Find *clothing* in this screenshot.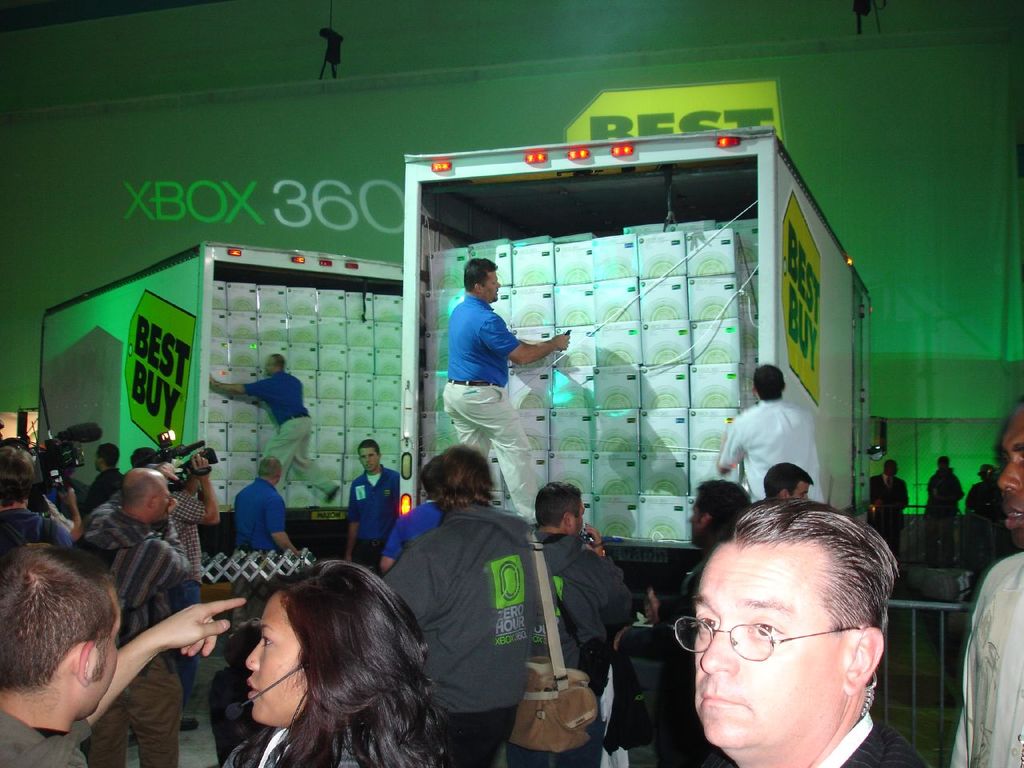
The bounding box for *clothing* is {"left": 243, "top": 370, "right": 335, "bottom": 496}.
